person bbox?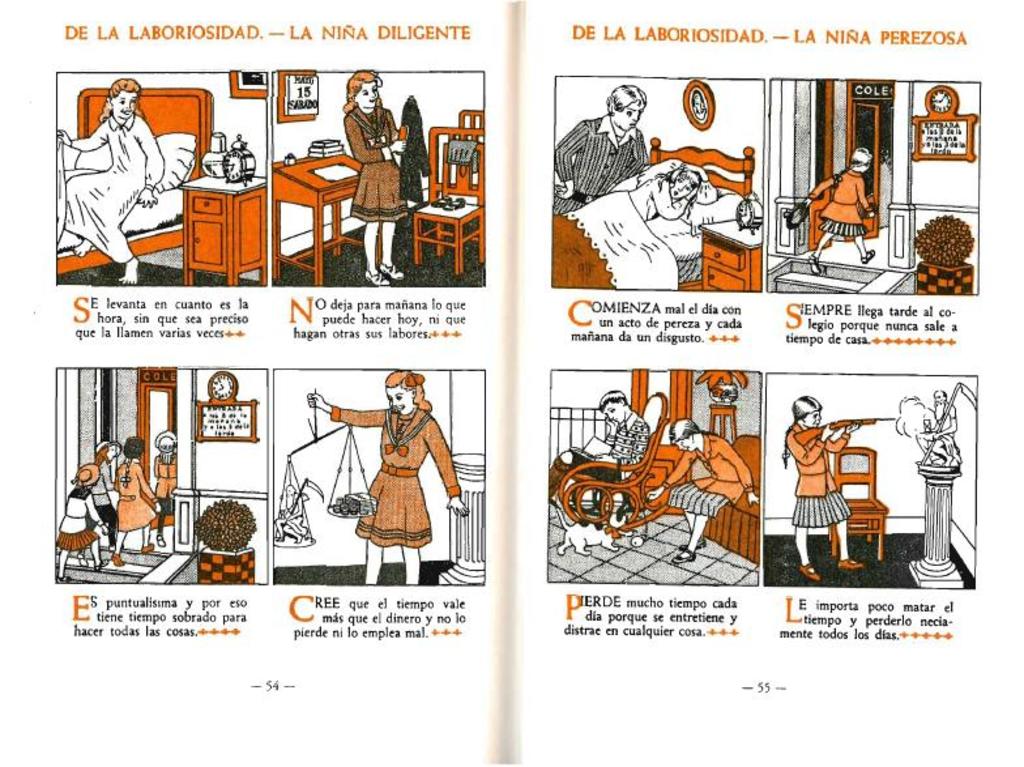
locate(643, 412, 759, 562)
